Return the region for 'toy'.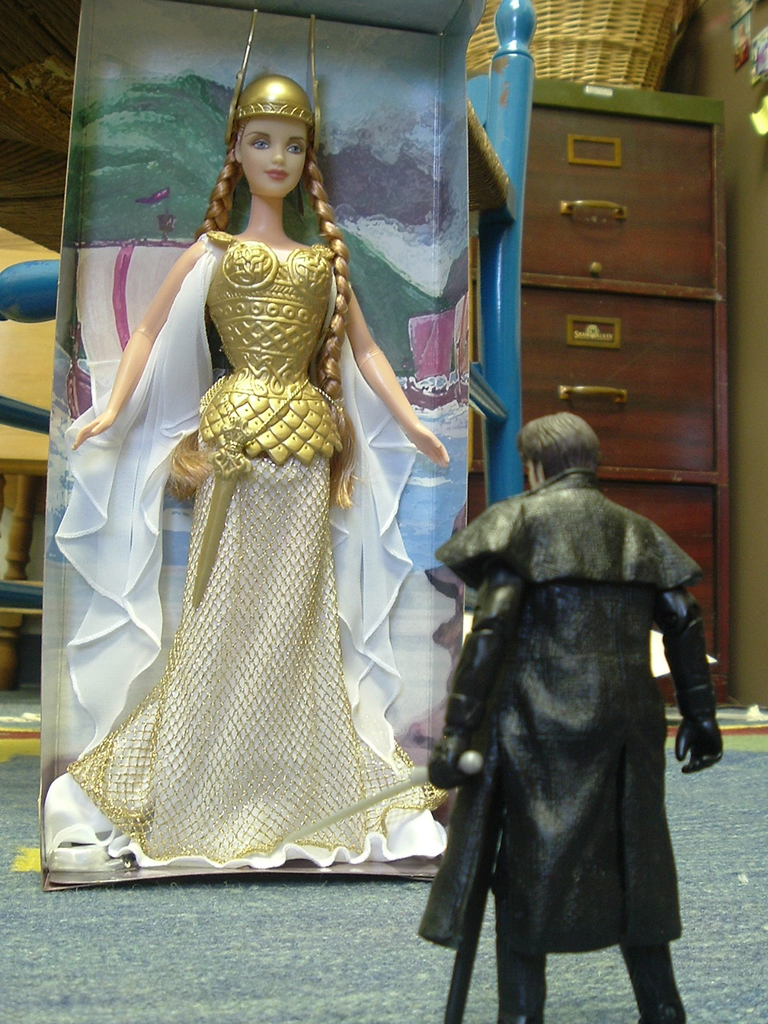
x1=26 y1=34 x2=474 y2=891.
